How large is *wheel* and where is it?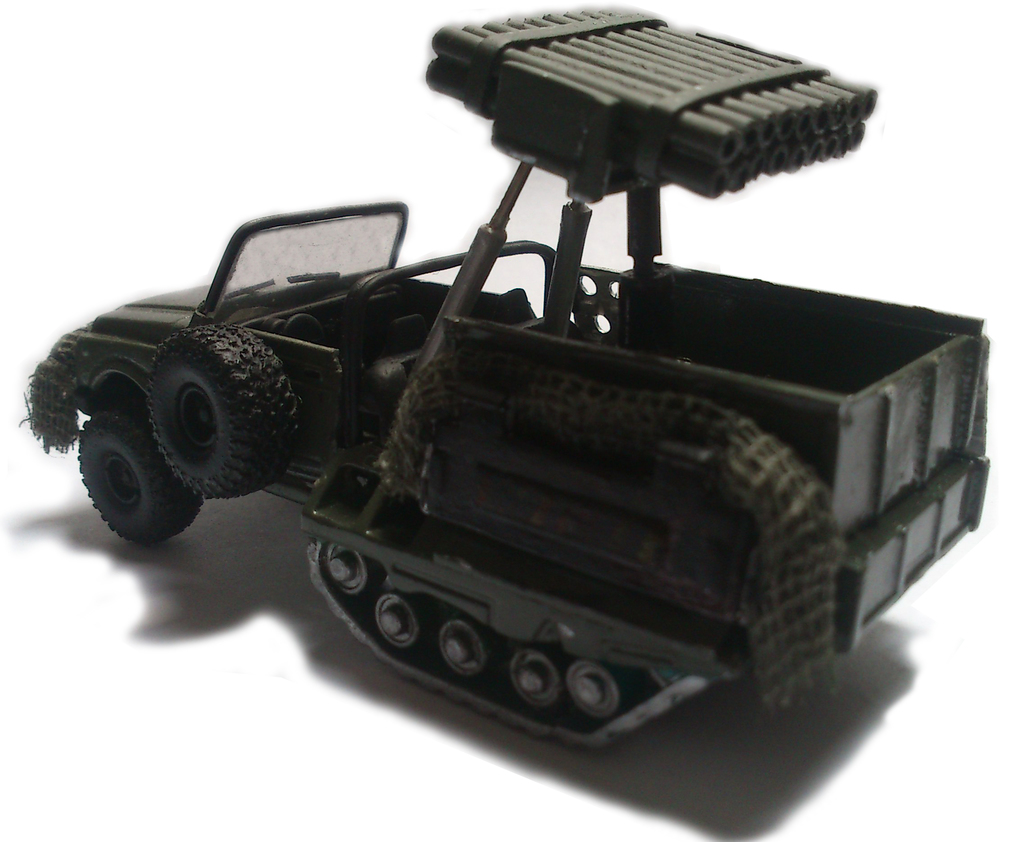
Bounding box: [x1=78, y1=409, x2=202, y2=544].
